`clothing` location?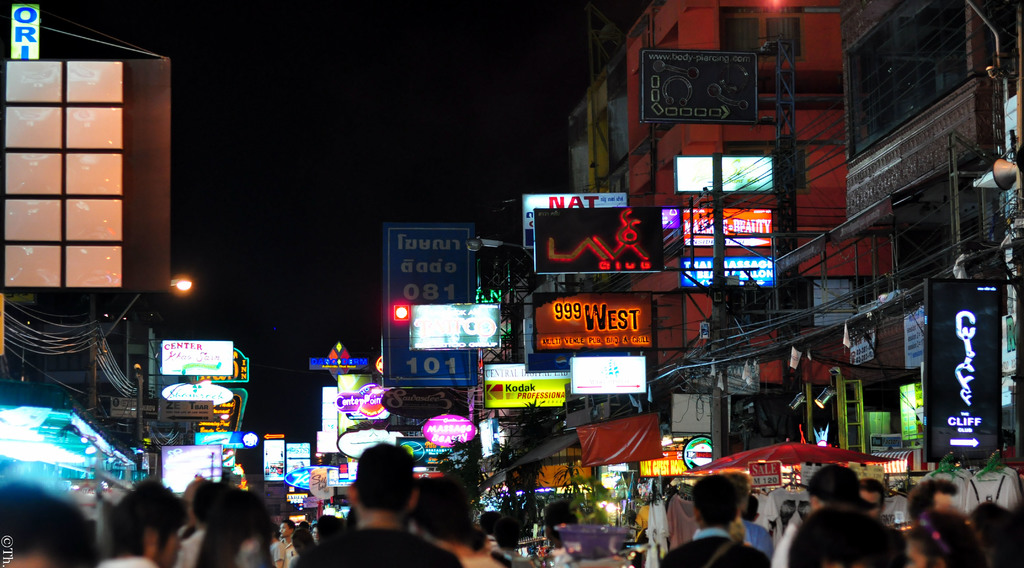
<bbox>764, 505, 833, 567</bbox>
